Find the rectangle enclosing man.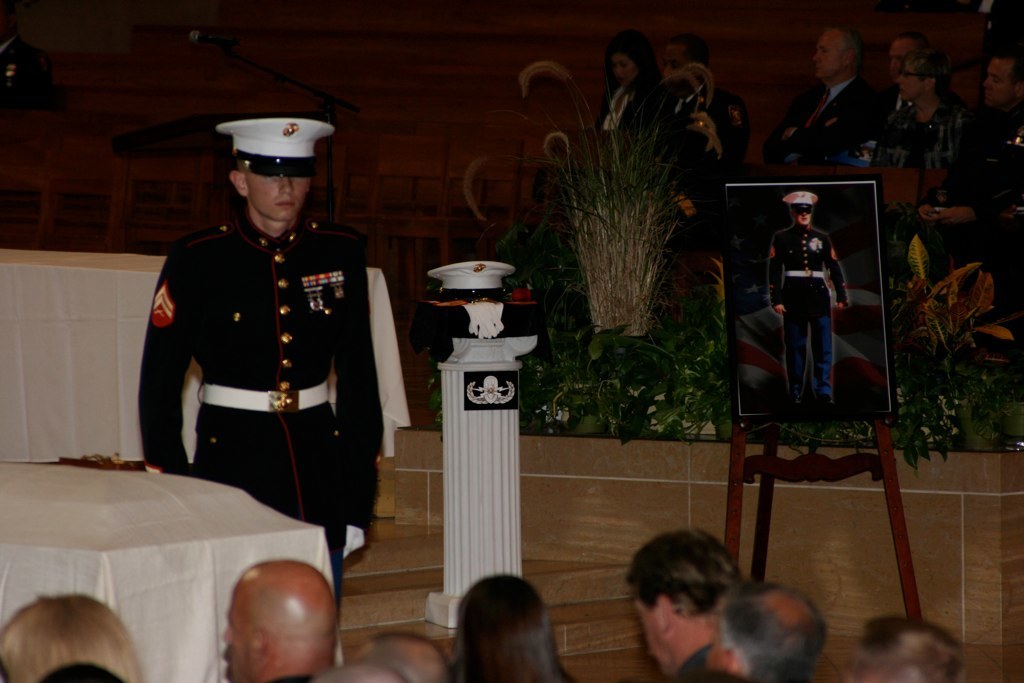
853/614/971/682.
